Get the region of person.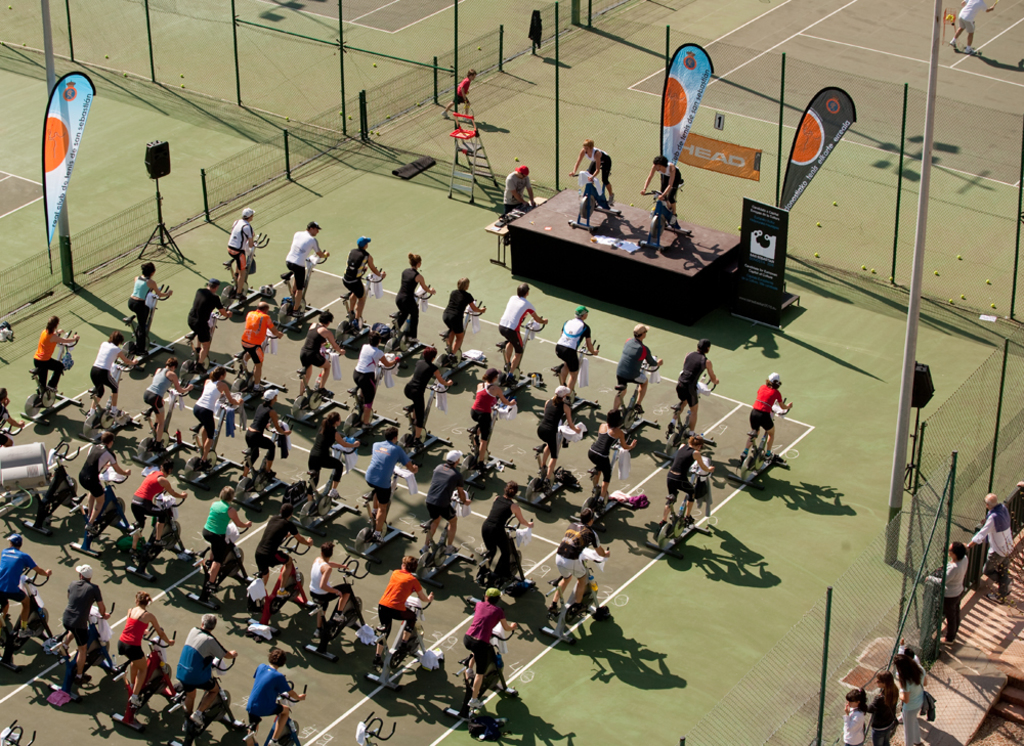
pyautogui.locateOnScreen(306, 538, 353, 635).
